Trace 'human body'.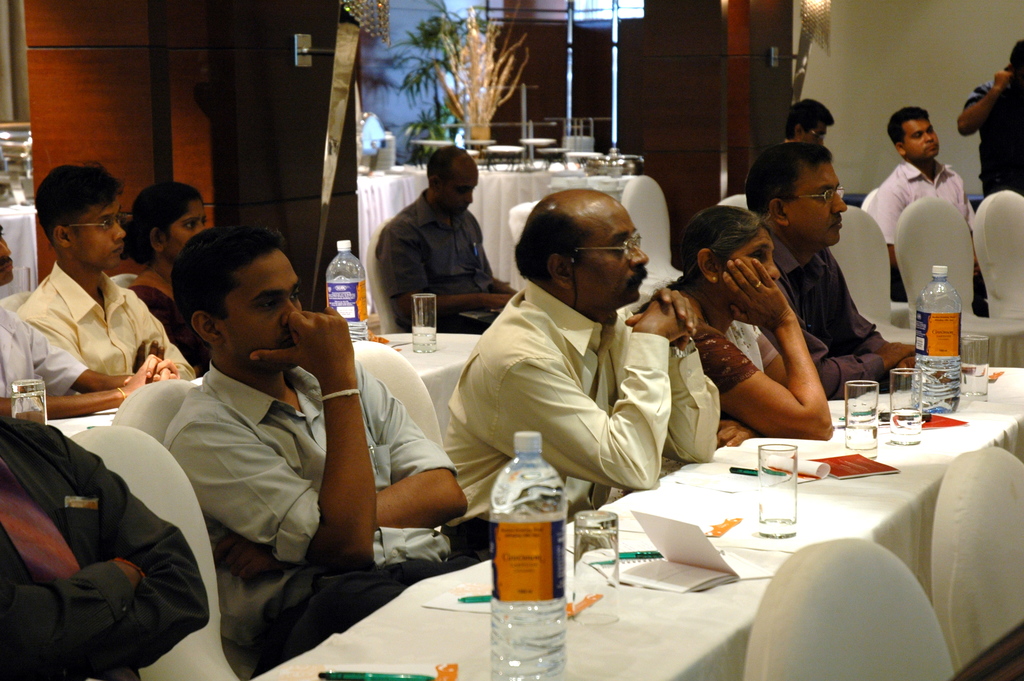
Traced to [x1=861, y1=161, x2=998, y2=317].
